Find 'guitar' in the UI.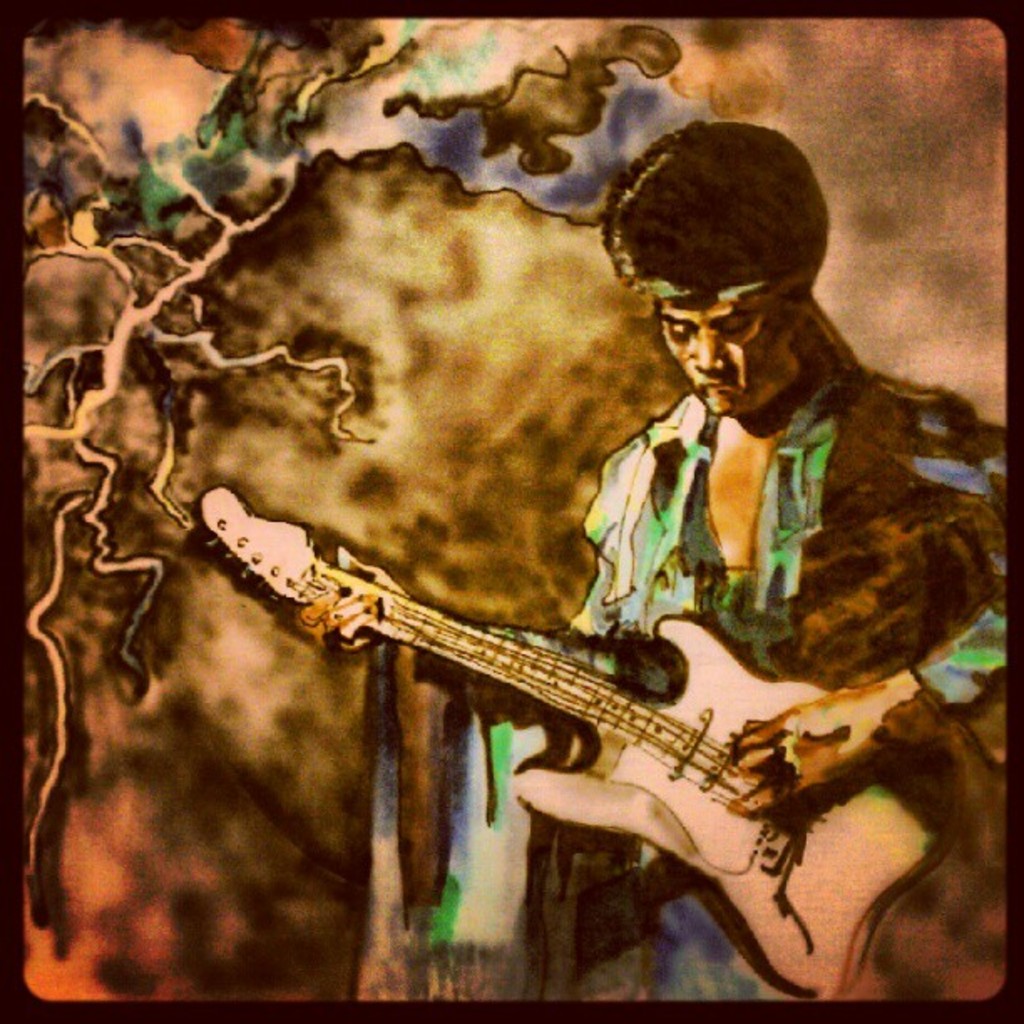
UI element at <region>298, 495, 970, 954</region>.
